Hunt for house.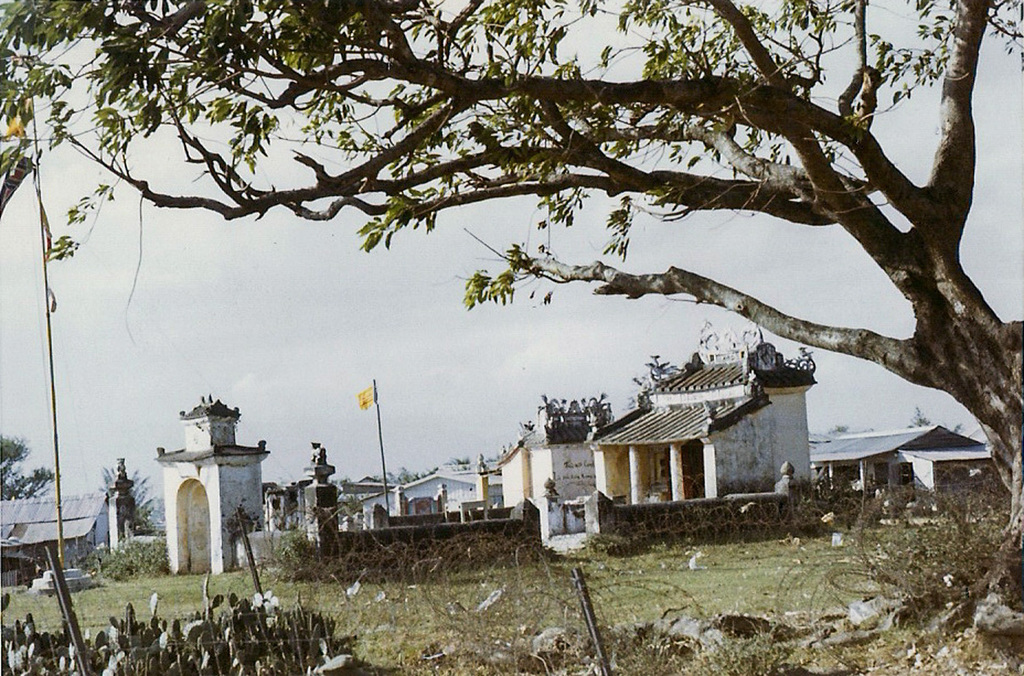
Hunted down at left=585, top=353, right=802, bottom=540.
